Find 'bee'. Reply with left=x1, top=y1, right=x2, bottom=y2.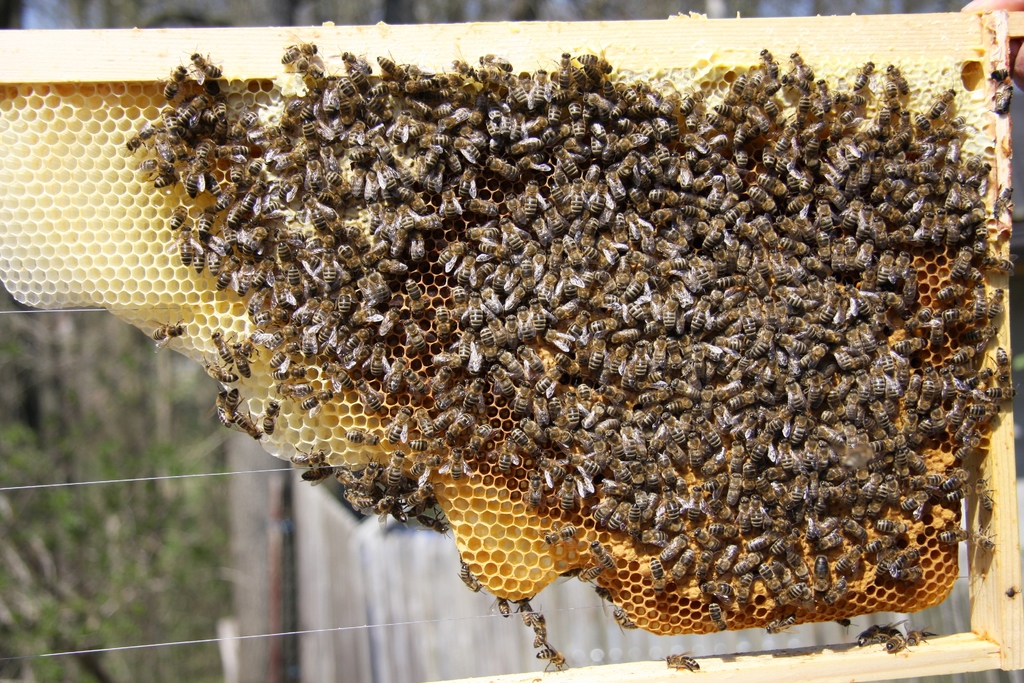
left=452, top=284, right=468, bottom=302.
